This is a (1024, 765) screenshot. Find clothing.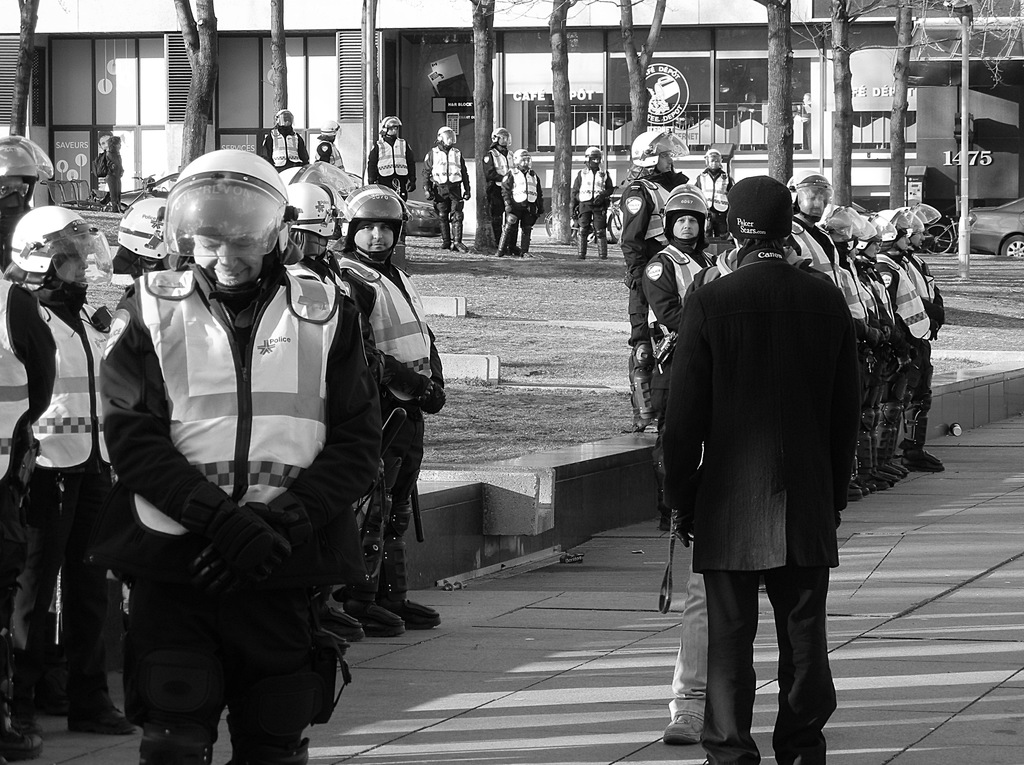
Bounding box: 655, 243, 865, 750.
